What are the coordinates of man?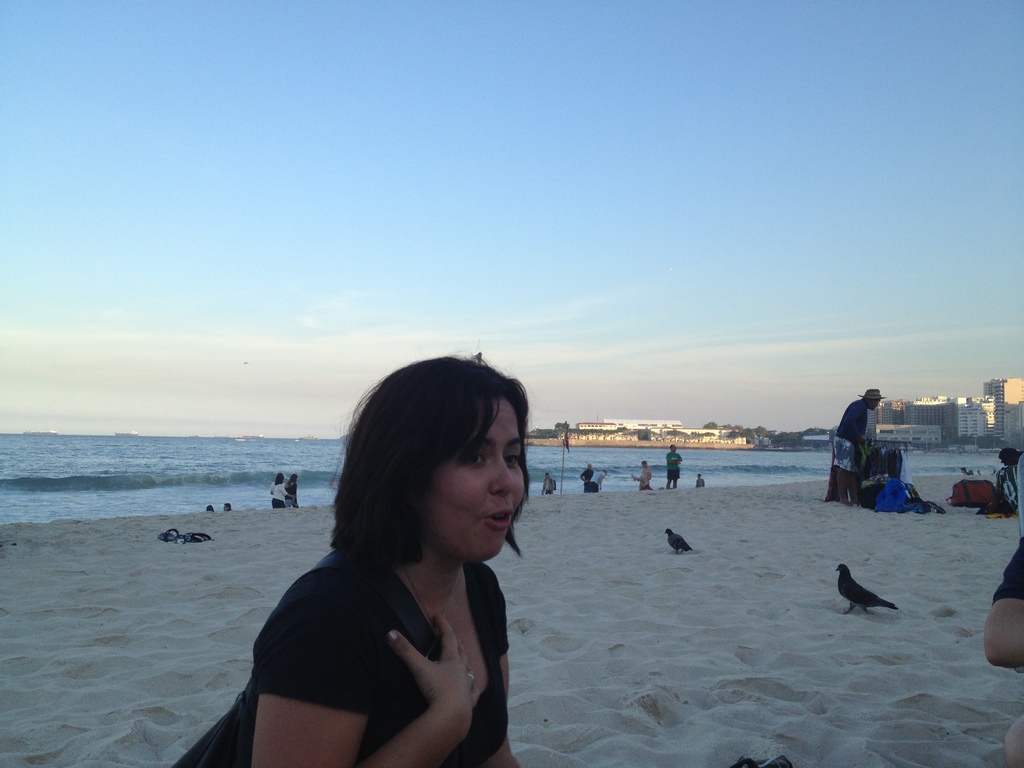
locate(664, 443, 684, 493).
